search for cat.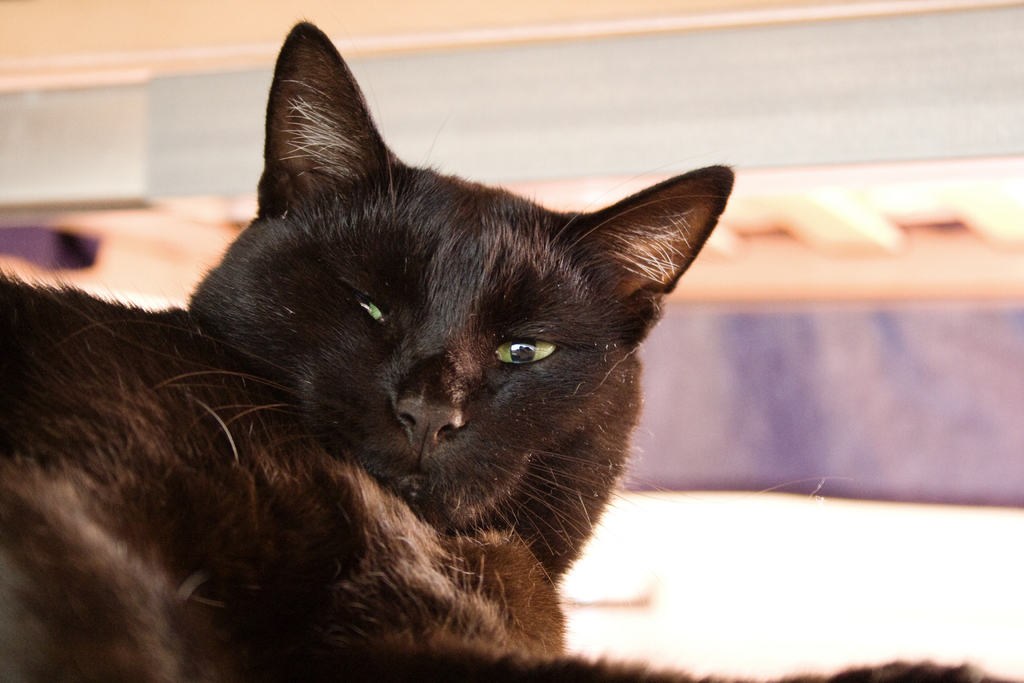
Found at [2, 15, 738, 678].
